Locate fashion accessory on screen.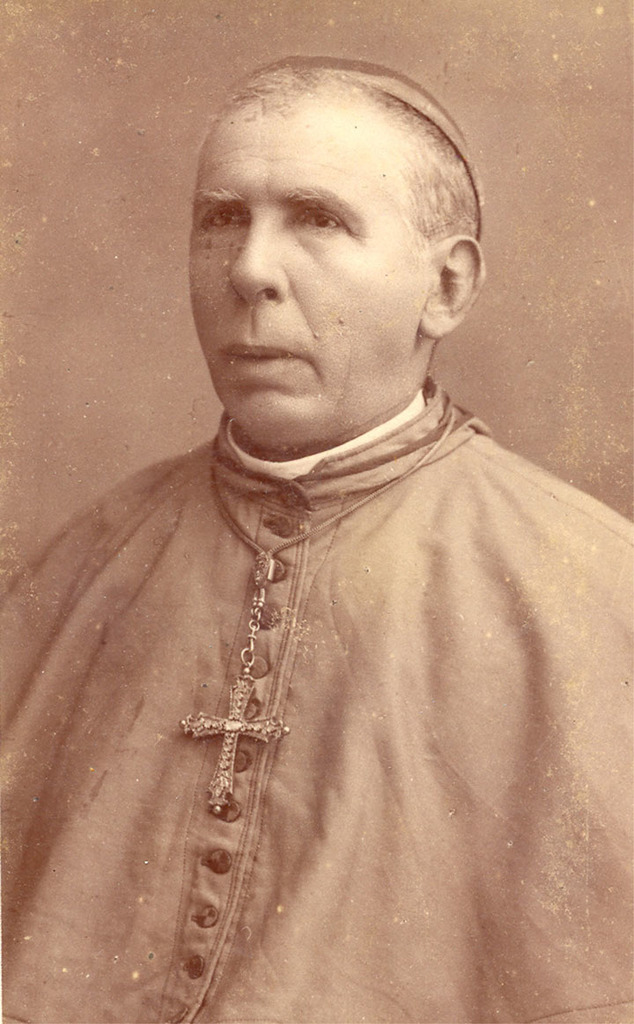
On screen at bbox=(166, 413, 468, 812).
